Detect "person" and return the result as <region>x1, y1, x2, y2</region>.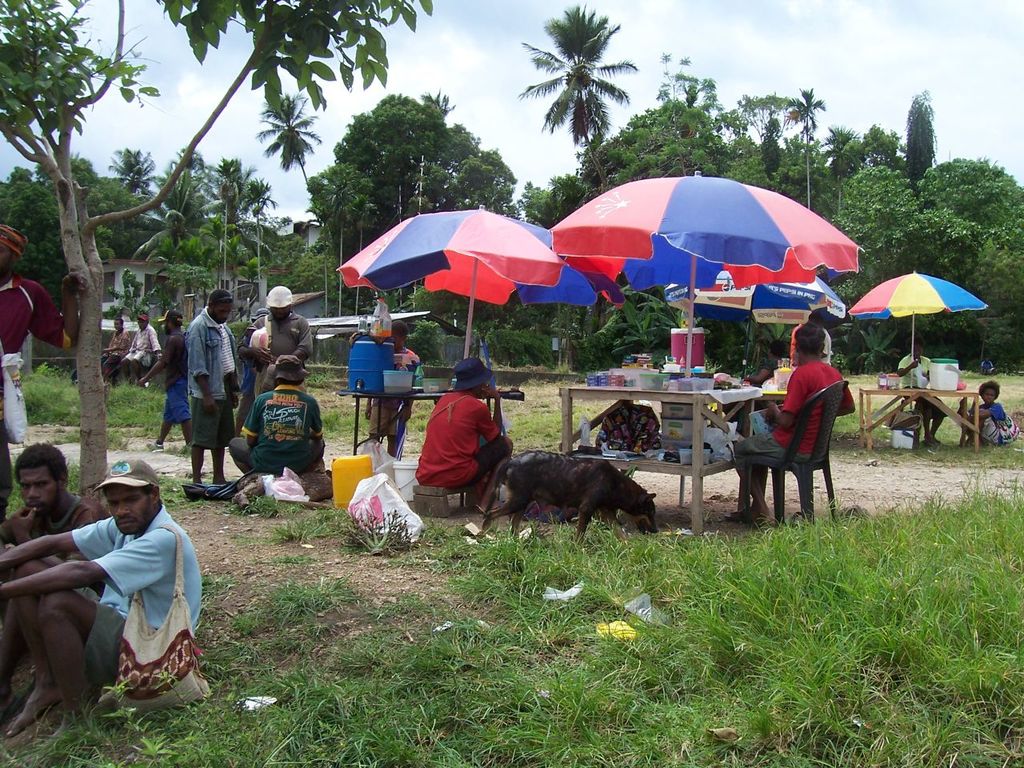
<region>727, 312, 853, 522</region>.
